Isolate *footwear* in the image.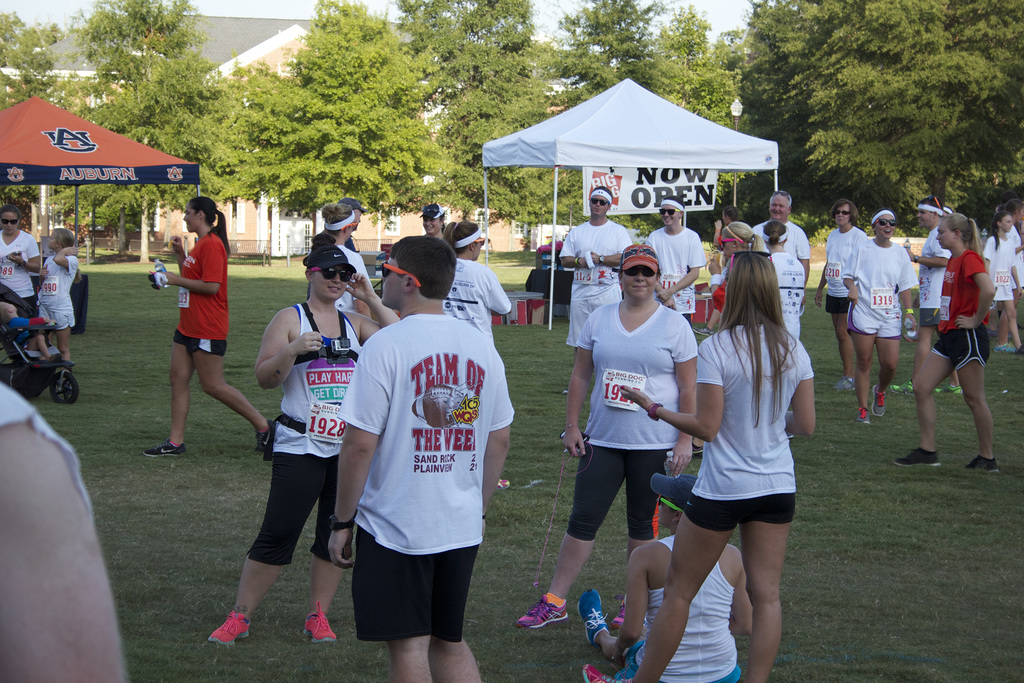
Isolated region: [x1=837, y1=379, x2=860, y2=388].
